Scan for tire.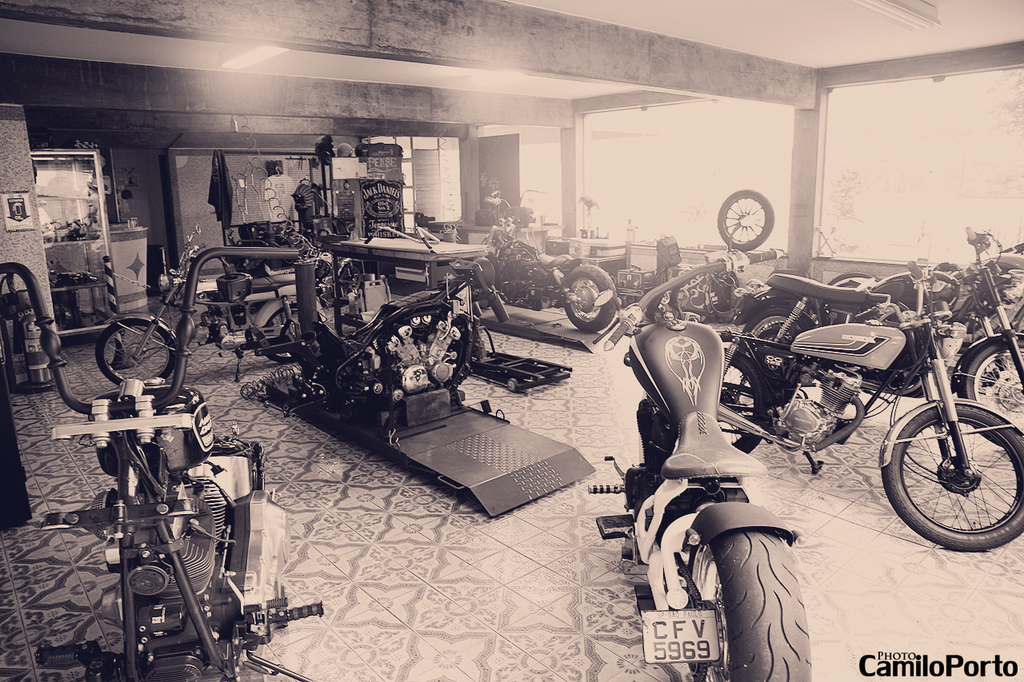
Scan result: 717,346,774,456.
